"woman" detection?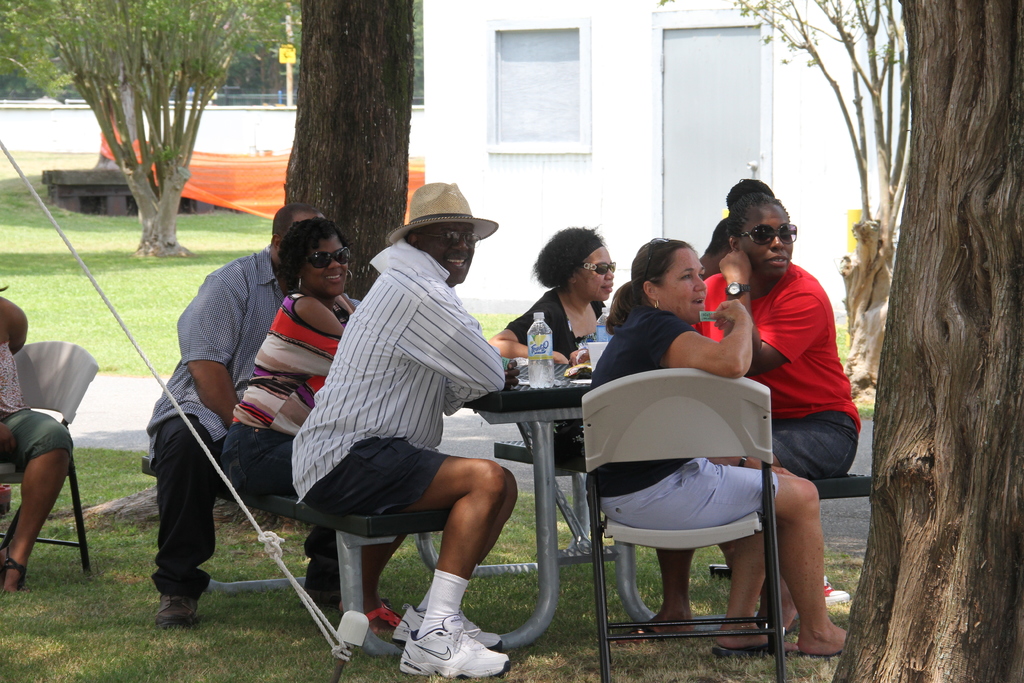
bbox=[585, 235, 855, 662]
